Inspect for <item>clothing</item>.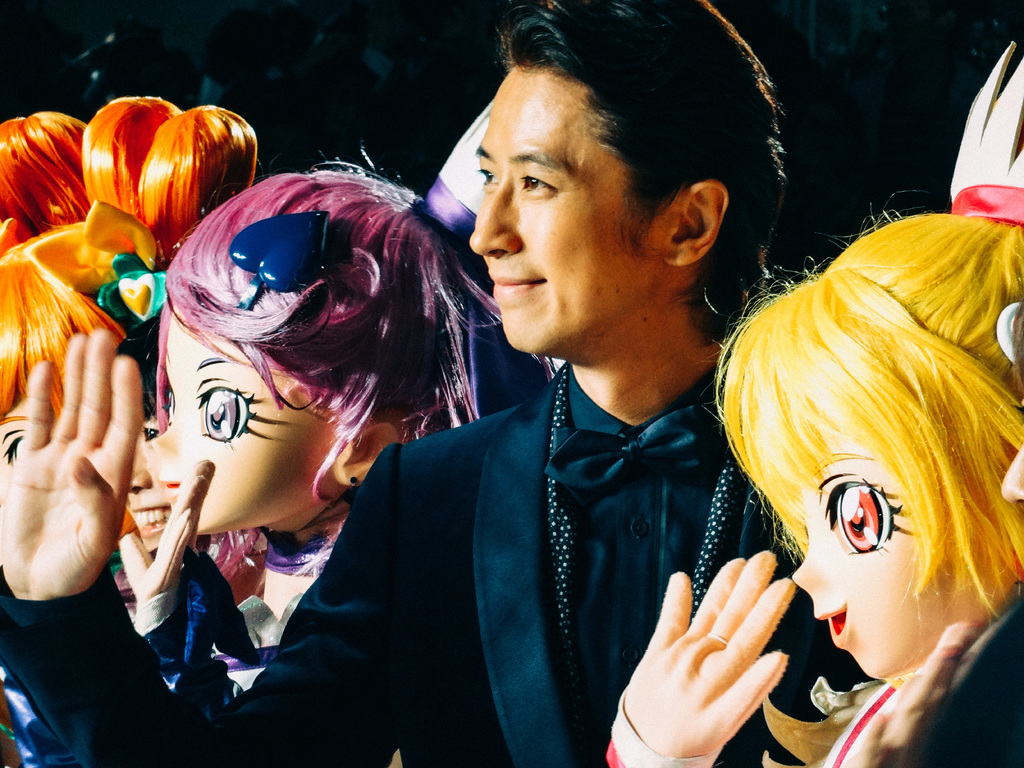
Inspection: Rect(605, 582, 1023, 767).
